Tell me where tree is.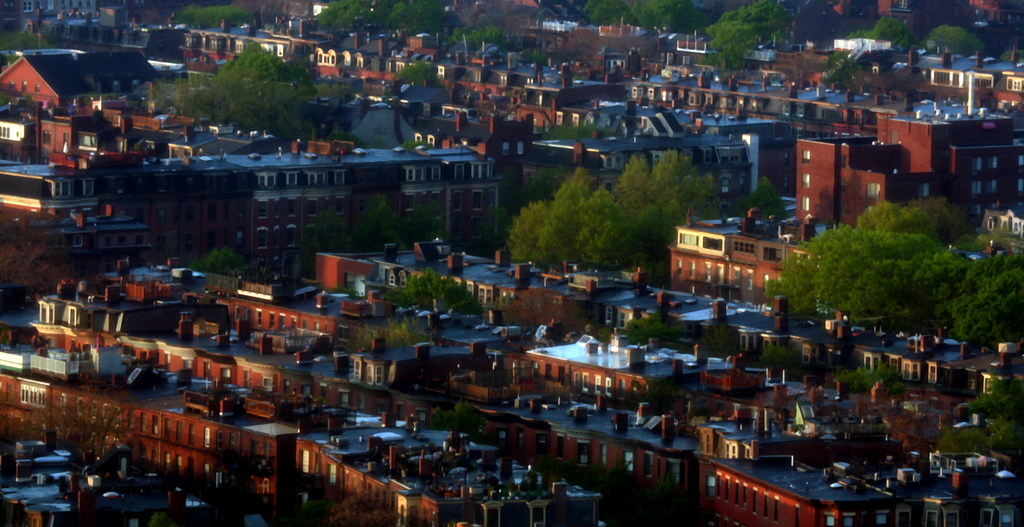
tree is at 588,0,643,27.
